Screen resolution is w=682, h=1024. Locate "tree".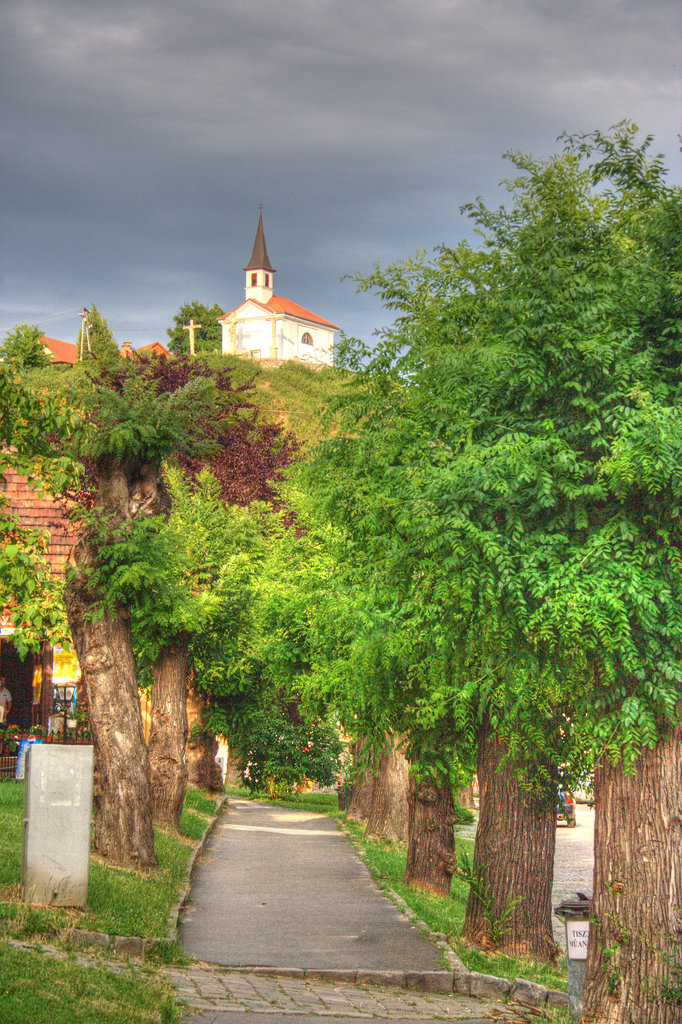
(left=3, top=123, right=681, bottom=1021).
